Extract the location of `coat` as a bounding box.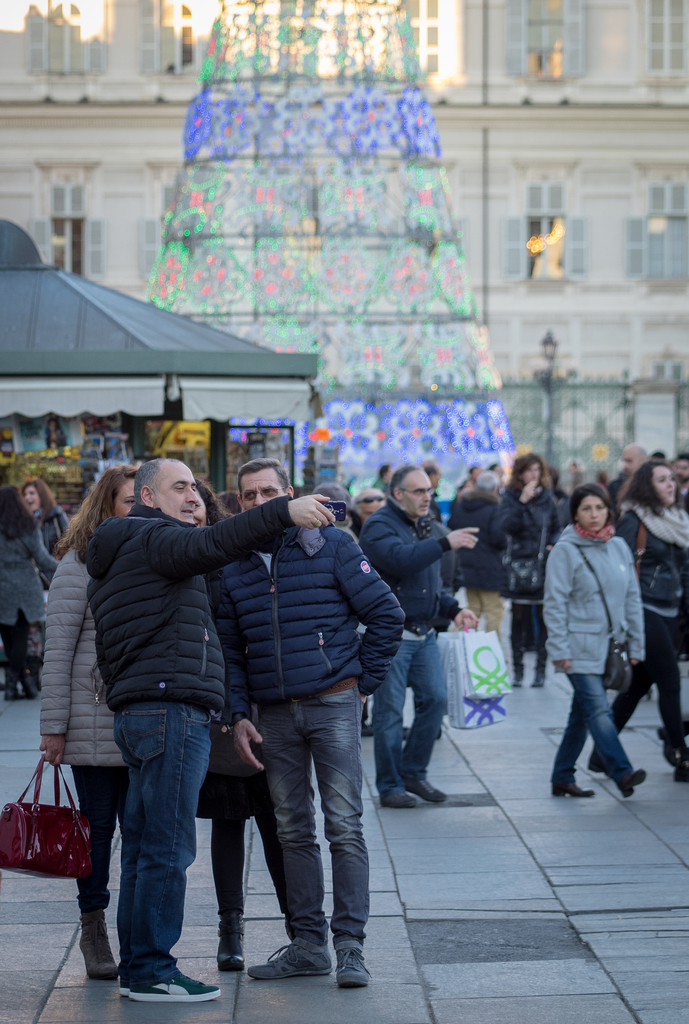
{"x1": 533, "y1": 517, "x2": 645, "y2": 676}.
